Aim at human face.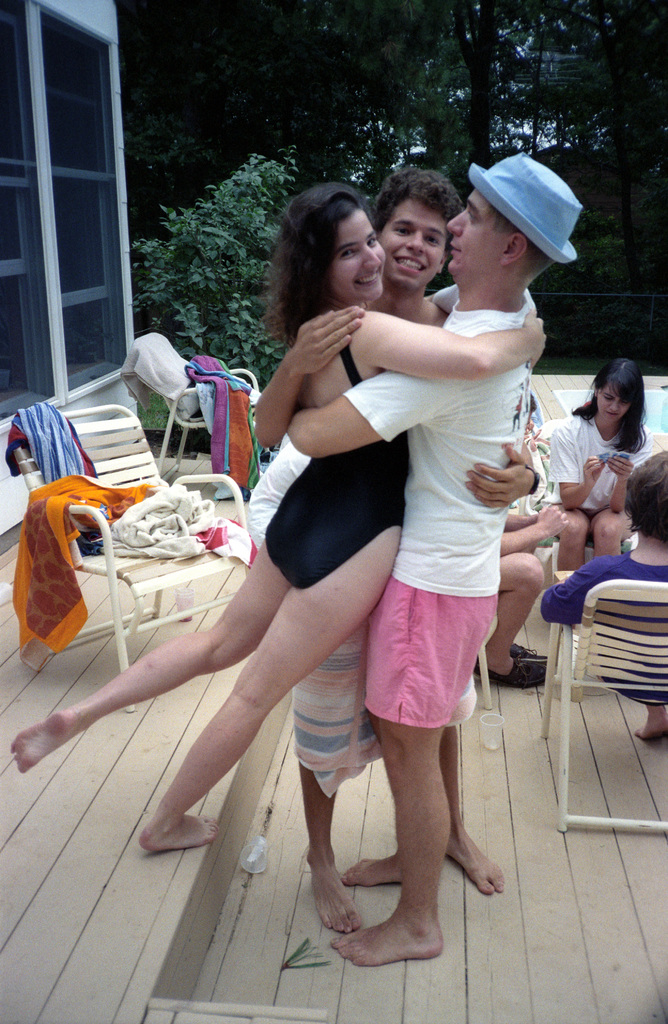
Aimed at bbox(445, 189, 508, 278).
